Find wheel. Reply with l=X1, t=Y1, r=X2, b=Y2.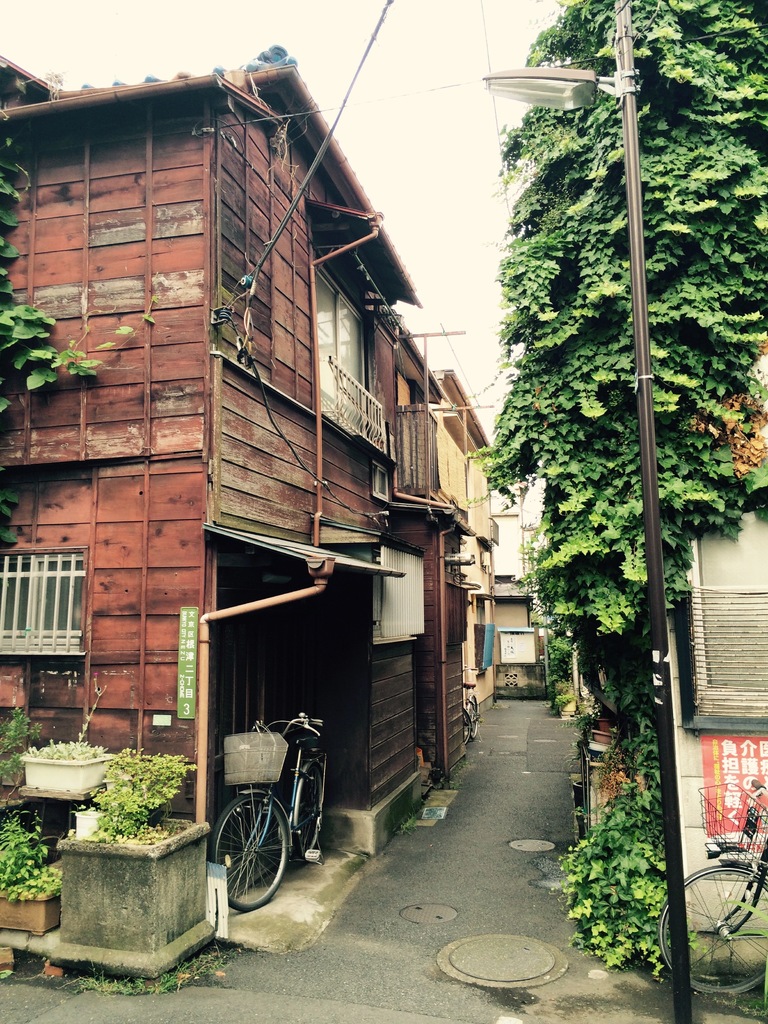
l=207, t=799, r=290, b=907.
